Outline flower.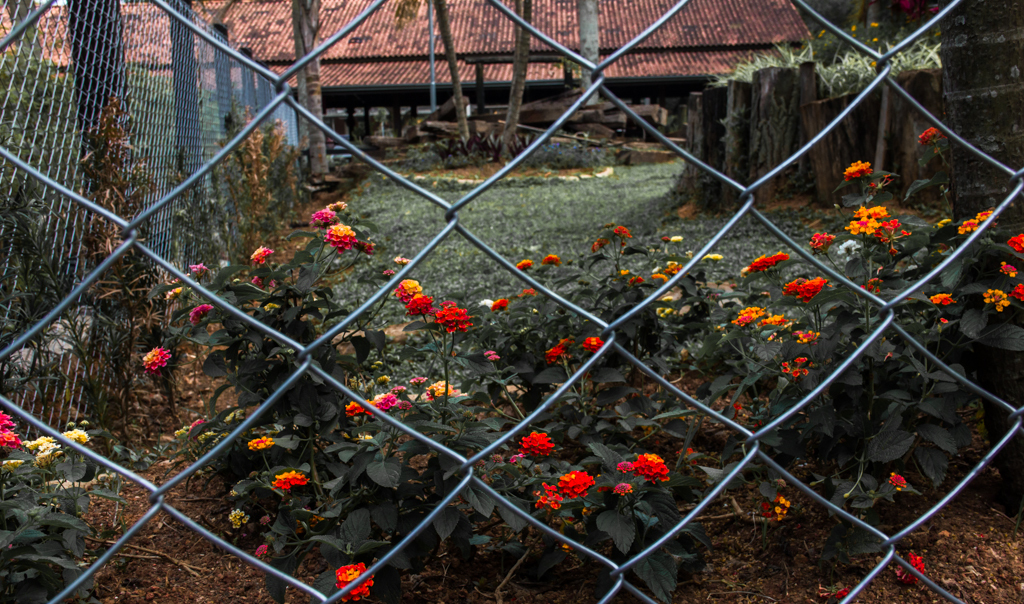
Outline: box=[546, 344, 565, 363].
